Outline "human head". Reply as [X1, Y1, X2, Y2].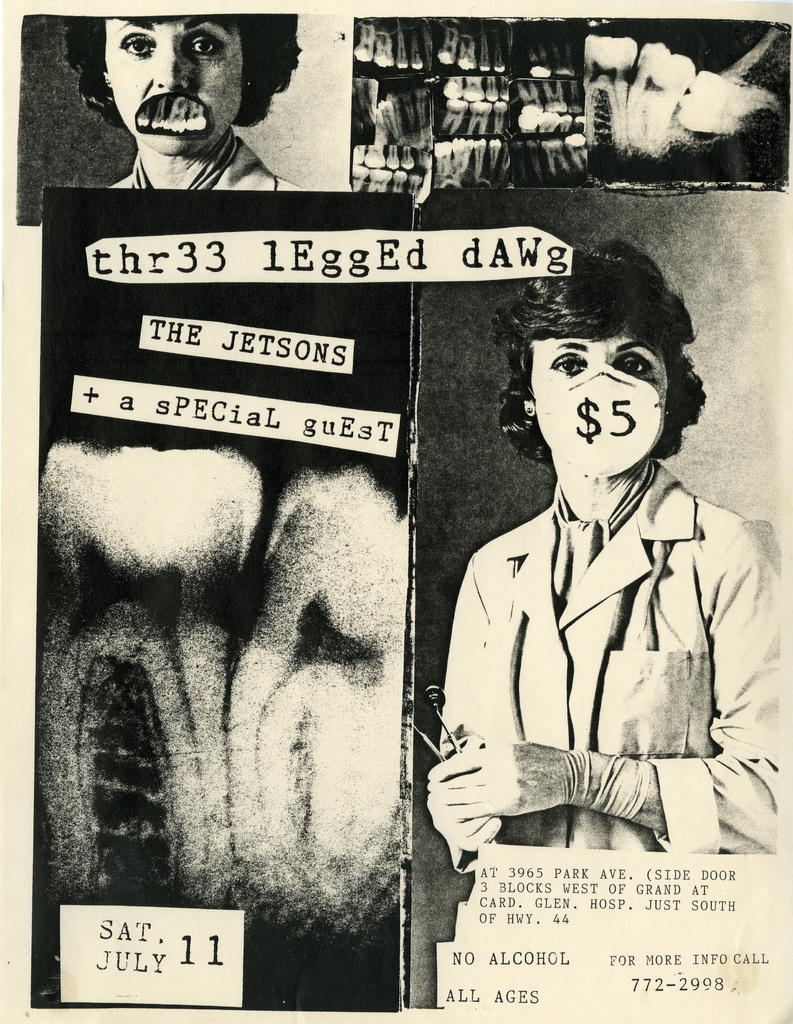
[91, 8, 312, 153].
